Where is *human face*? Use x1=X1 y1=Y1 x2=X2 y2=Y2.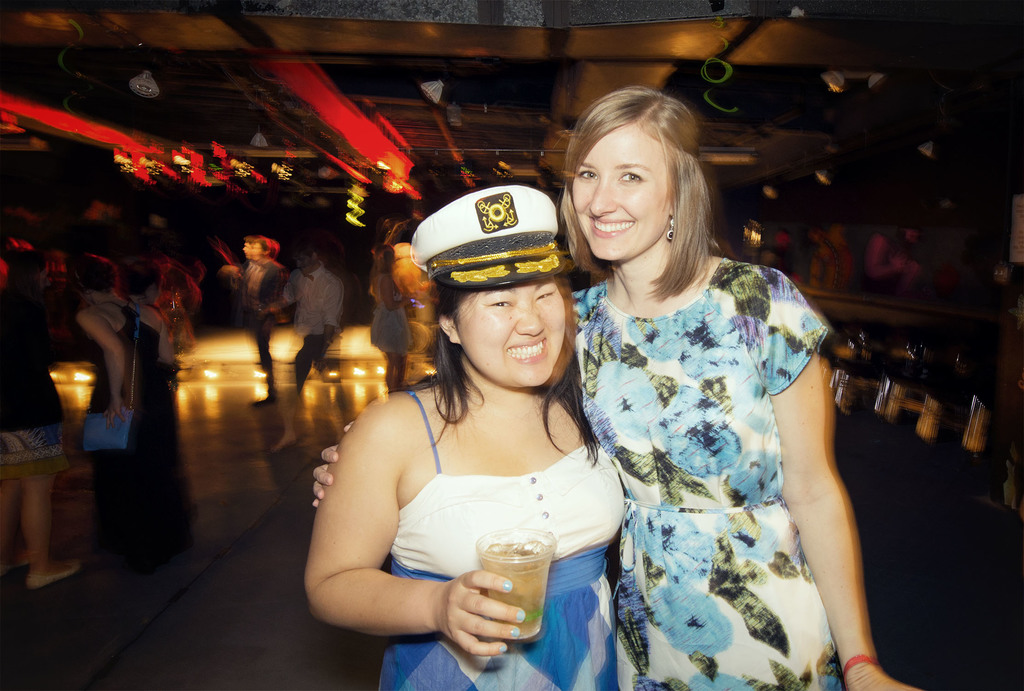
x1=454 y1=273 x2=566 y2=392.
